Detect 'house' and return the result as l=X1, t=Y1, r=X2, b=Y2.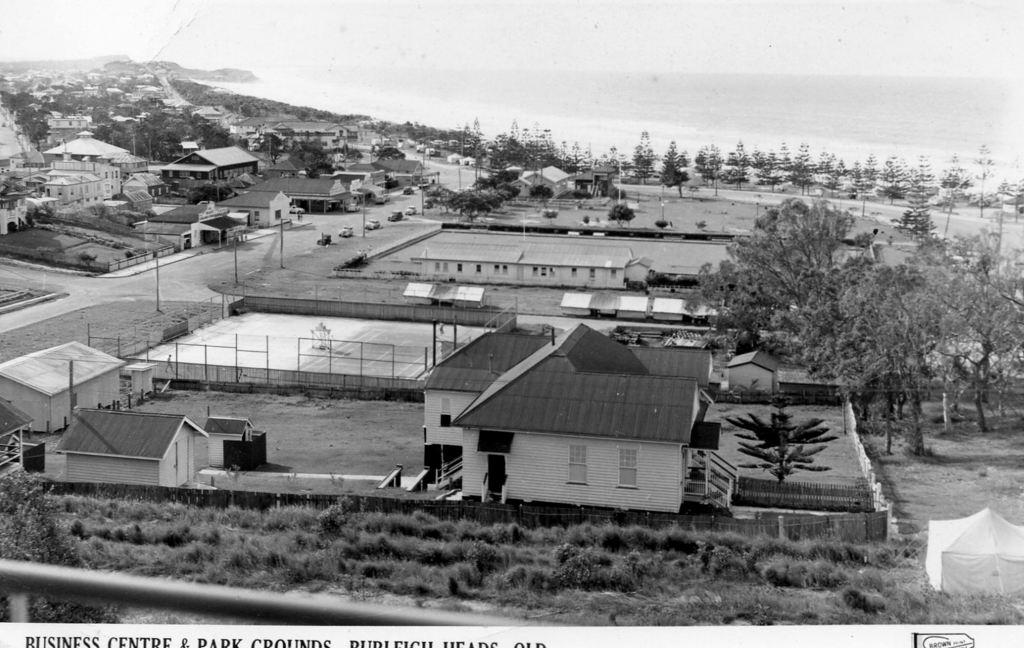
l=726, t=345, r=782, b=398.
